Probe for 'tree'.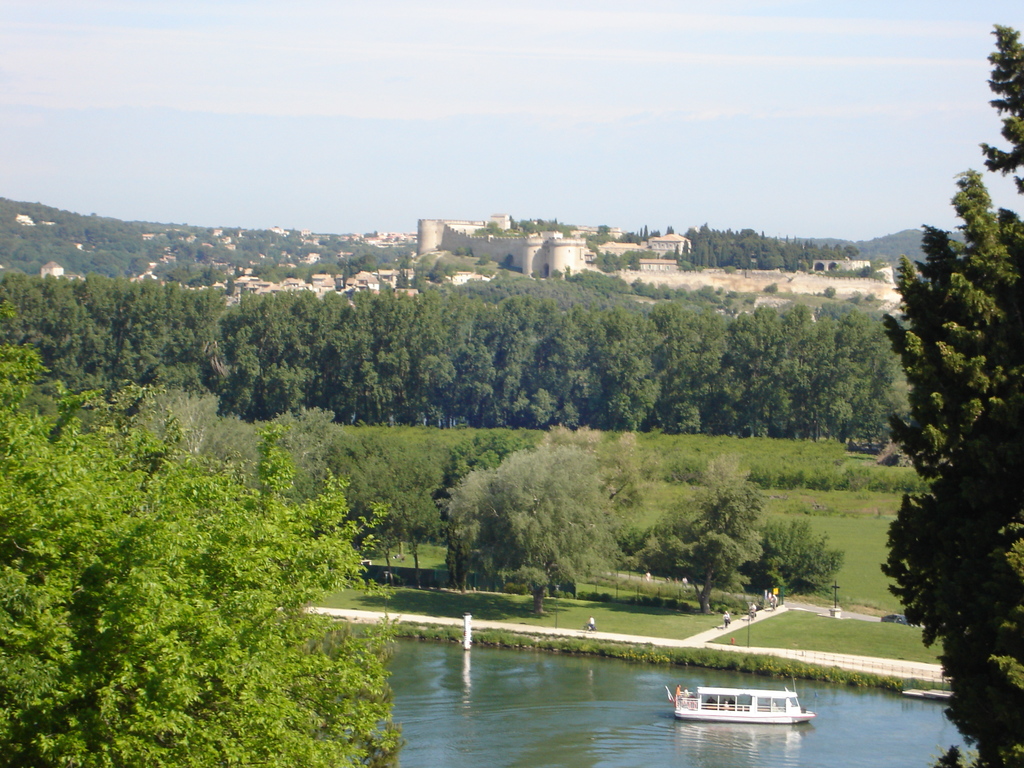
Probe result: crop(129, 378, 310, 522).
